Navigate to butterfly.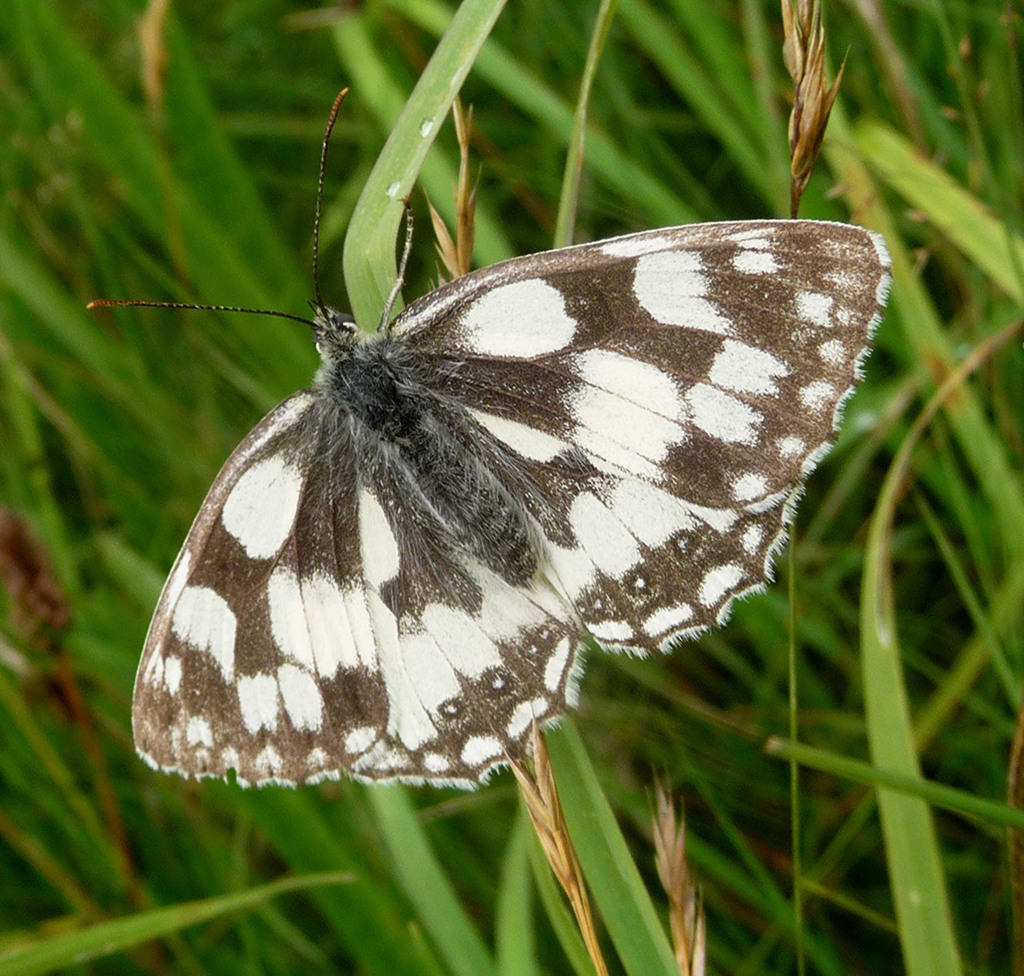
Navigation target: [80, 62, 900, 807].
